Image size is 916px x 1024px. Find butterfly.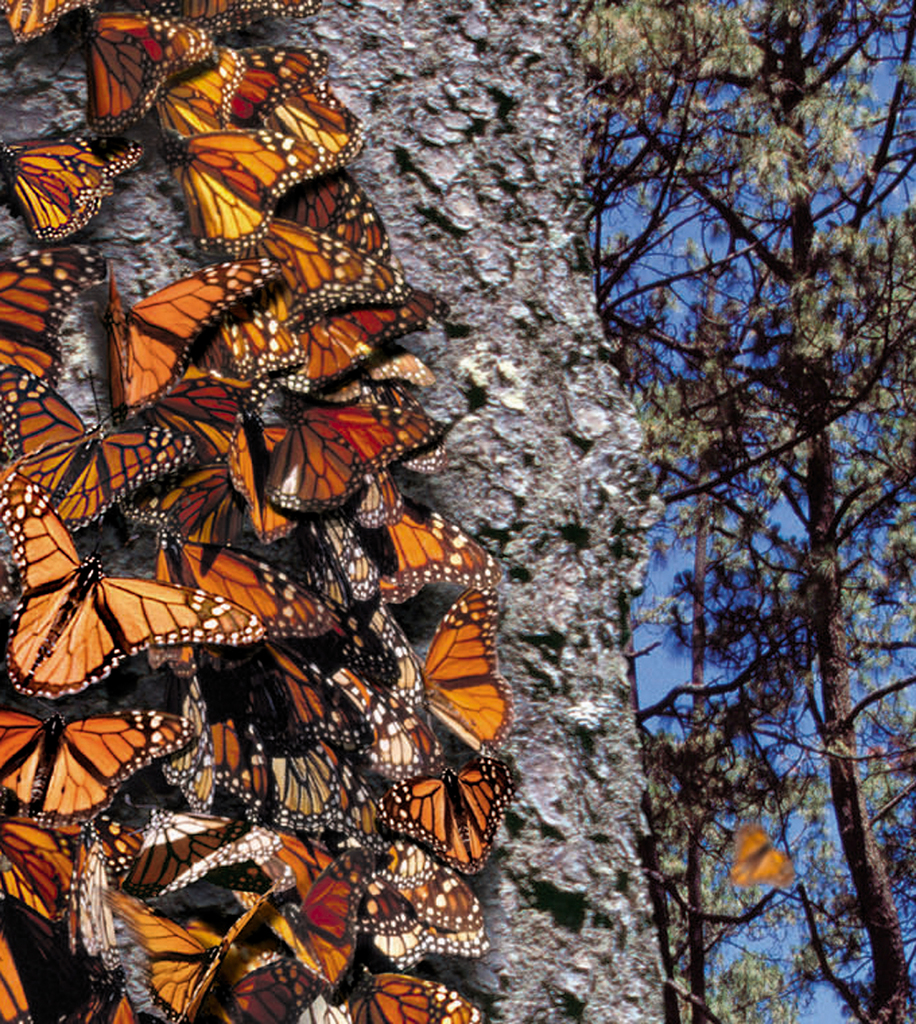
Rect(104, 252, 273, 424).
